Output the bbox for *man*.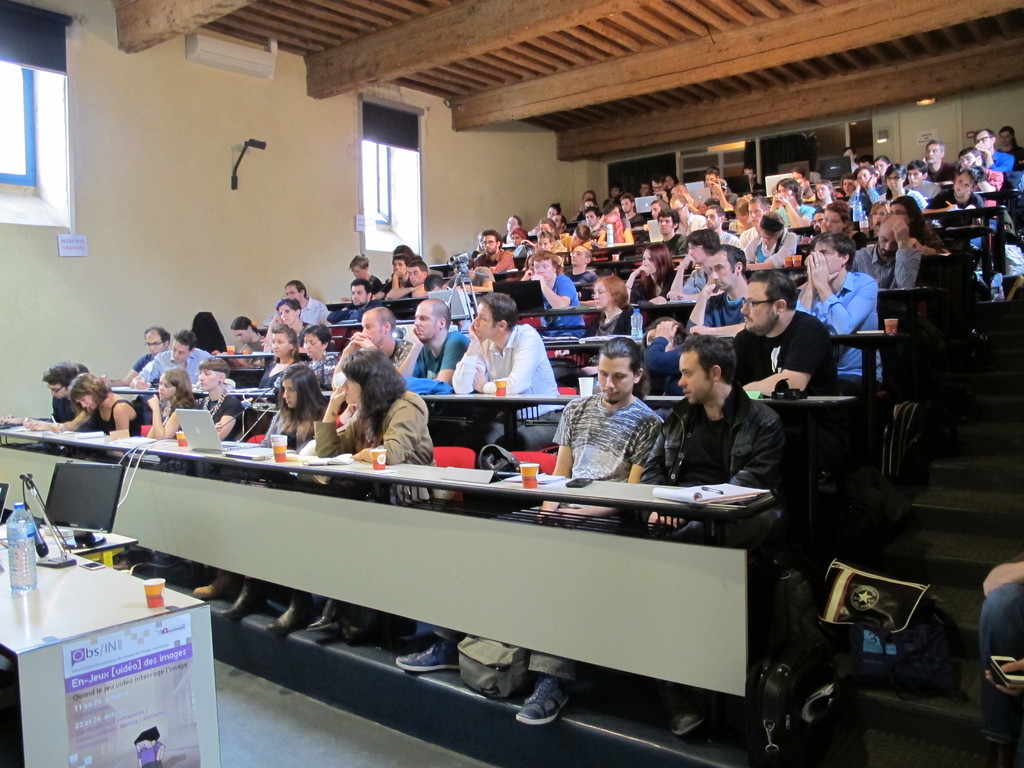
BBox(680, 243, 751, 342).
